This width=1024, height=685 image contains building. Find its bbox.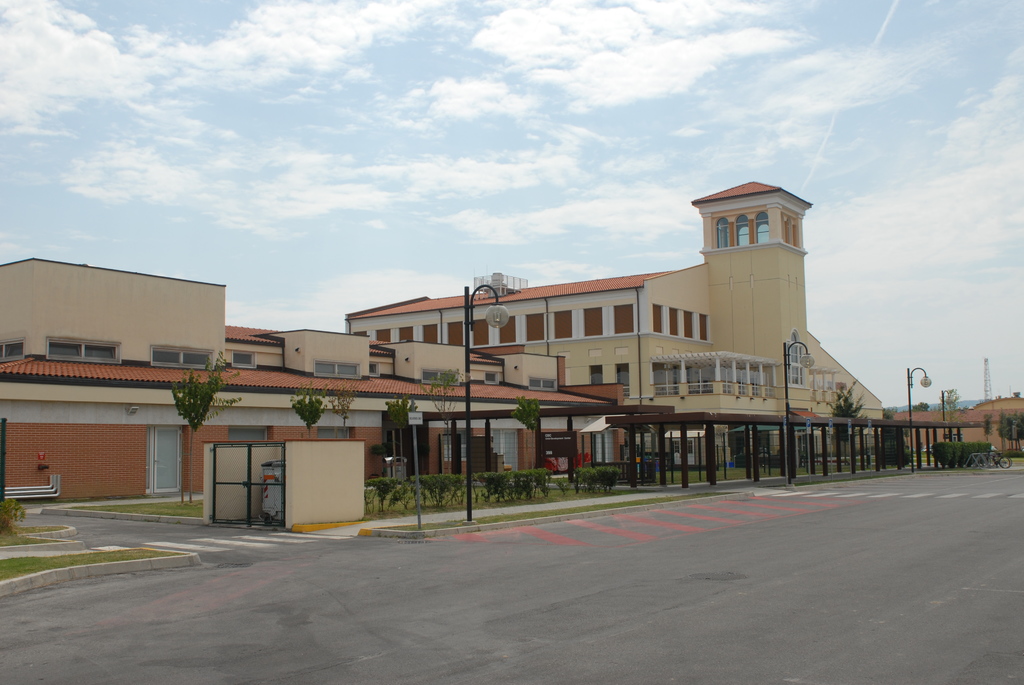
locate(346, 180, 883, 474).
